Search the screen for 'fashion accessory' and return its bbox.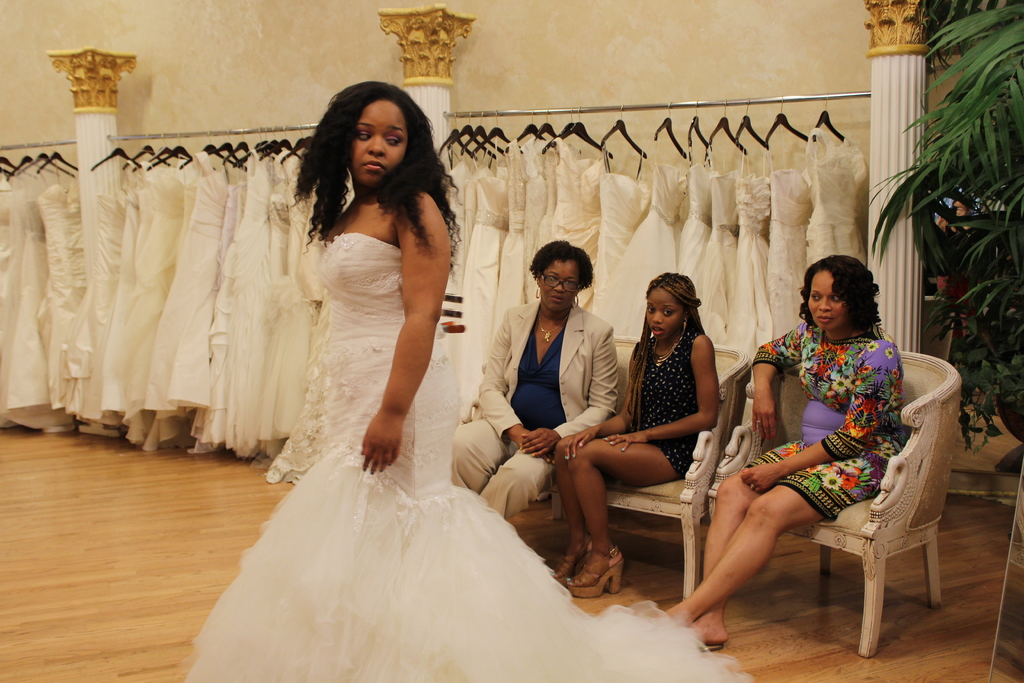
Found: {"left": 621, "top": 448, "right": 625, "bottom": 451}.
